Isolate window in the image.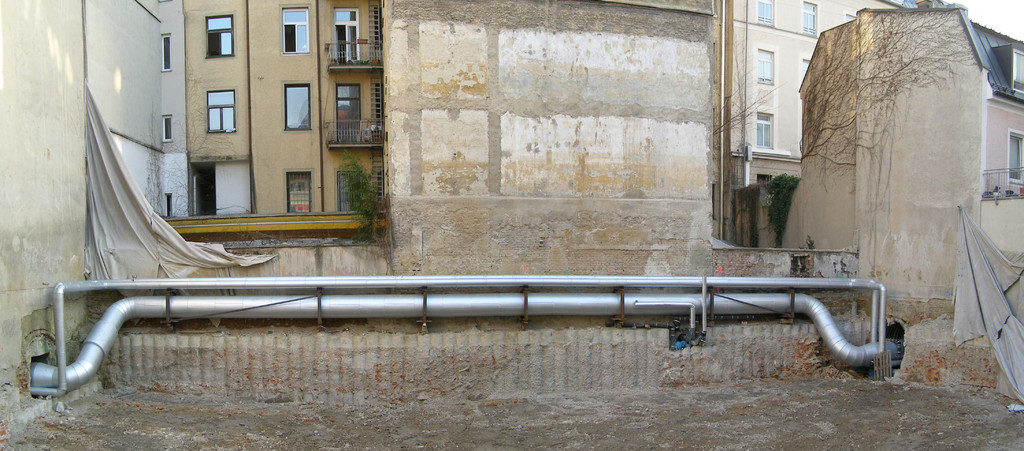
Isolated region: <box>283,8,310,56</box>.
